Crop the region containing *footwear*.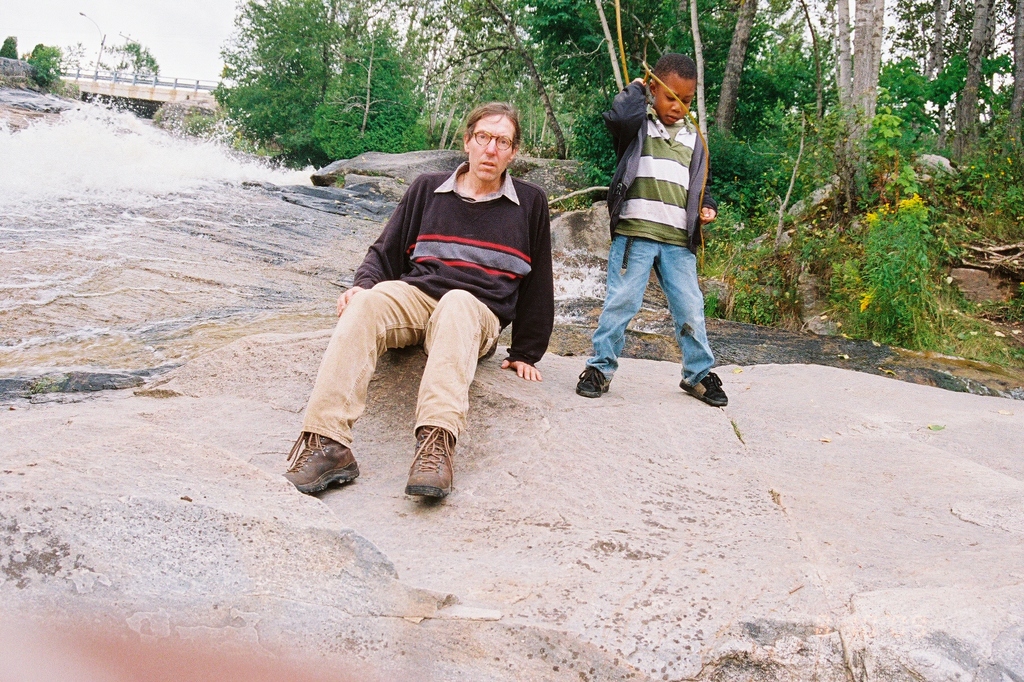
Crop region: pyautogui.locateOnScreen(572, 370, 612, 401).
